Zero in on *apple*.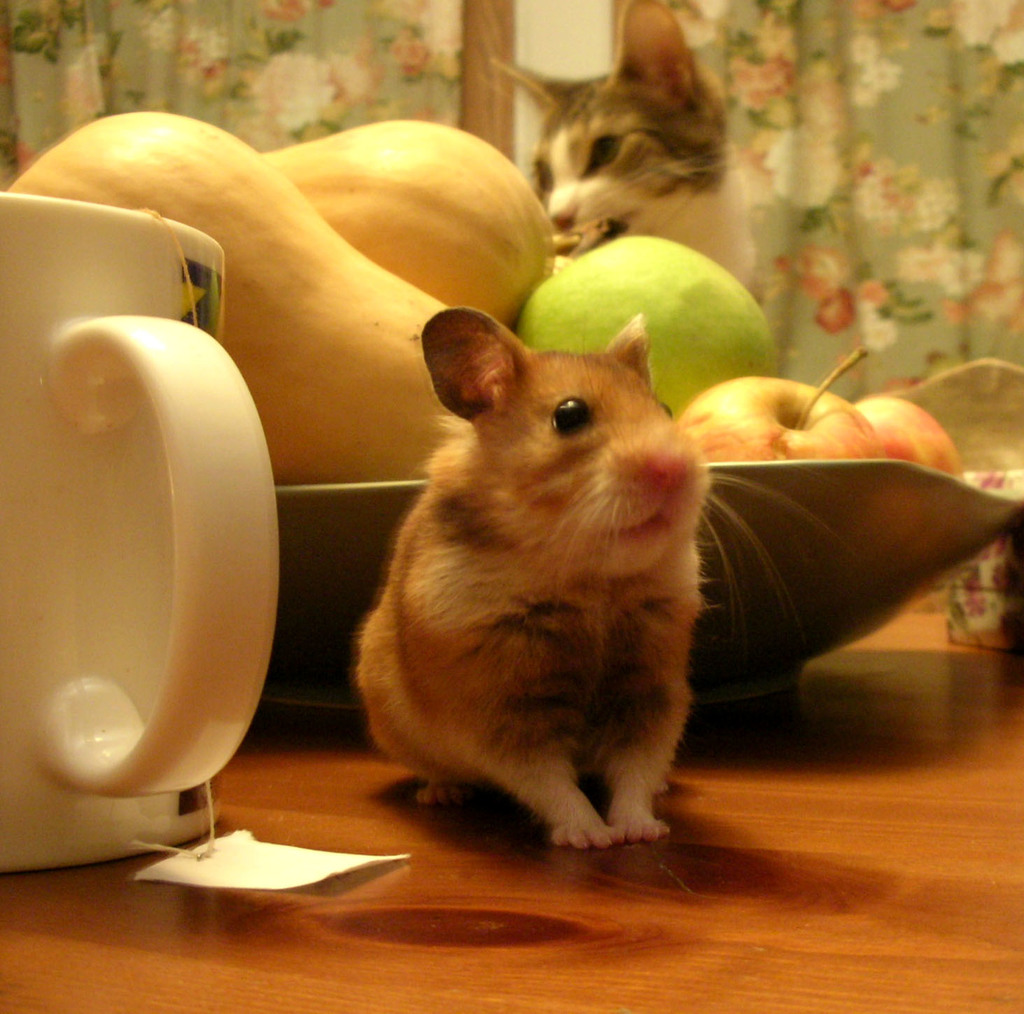
Zeroed in: (left=517, top=230, right=779, bottom=411).
